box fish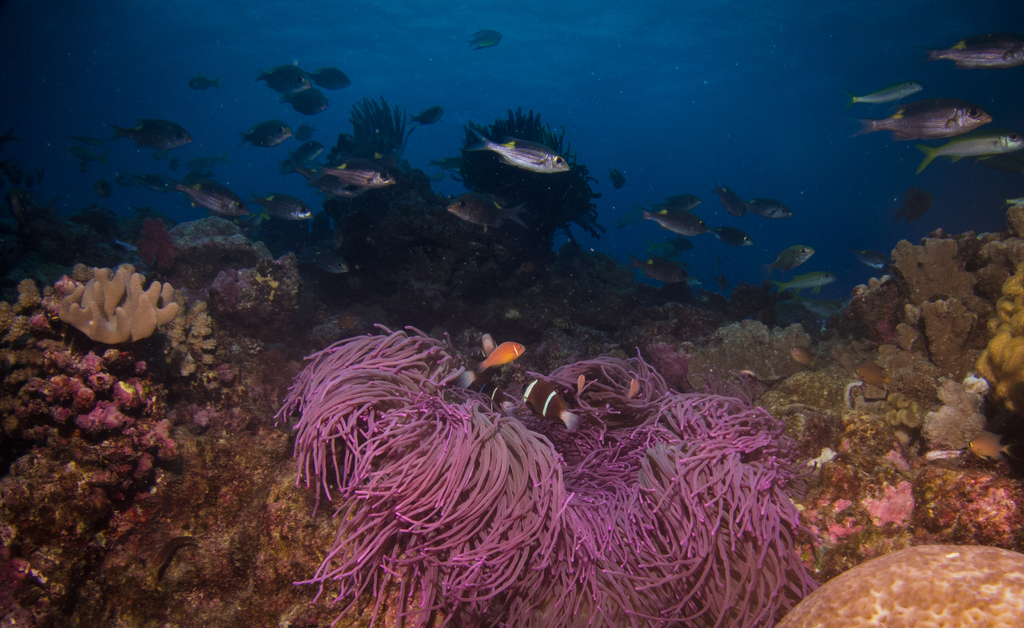
(480,339,526,373)
